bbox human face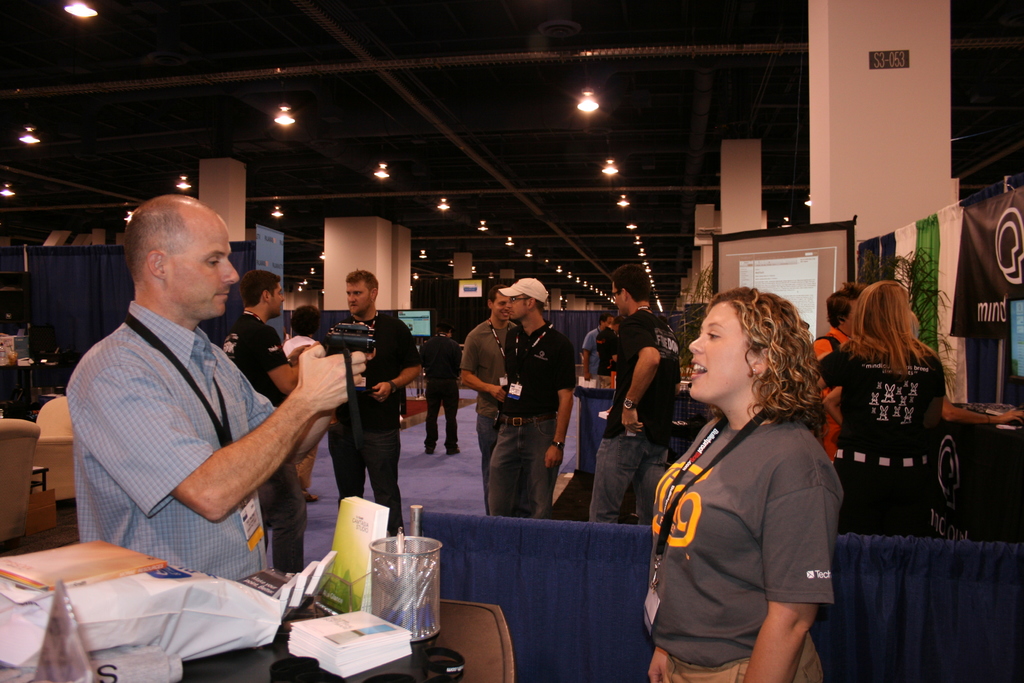
detection(490, 295, 502, 315)
